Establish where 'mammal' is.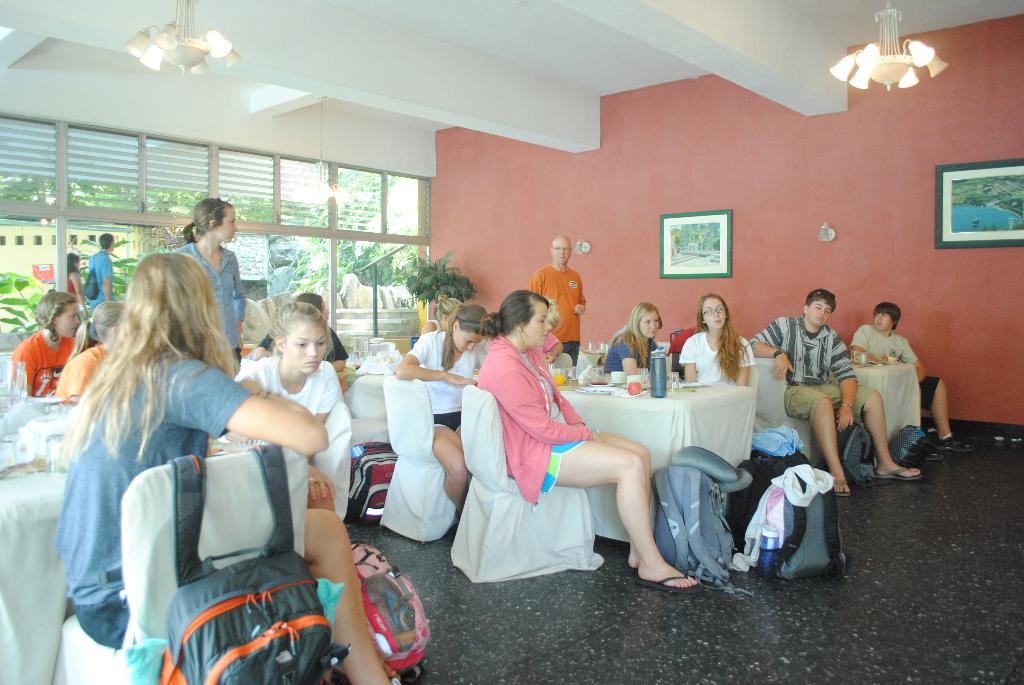
Established at bbox(751, 288, 924, 496).
